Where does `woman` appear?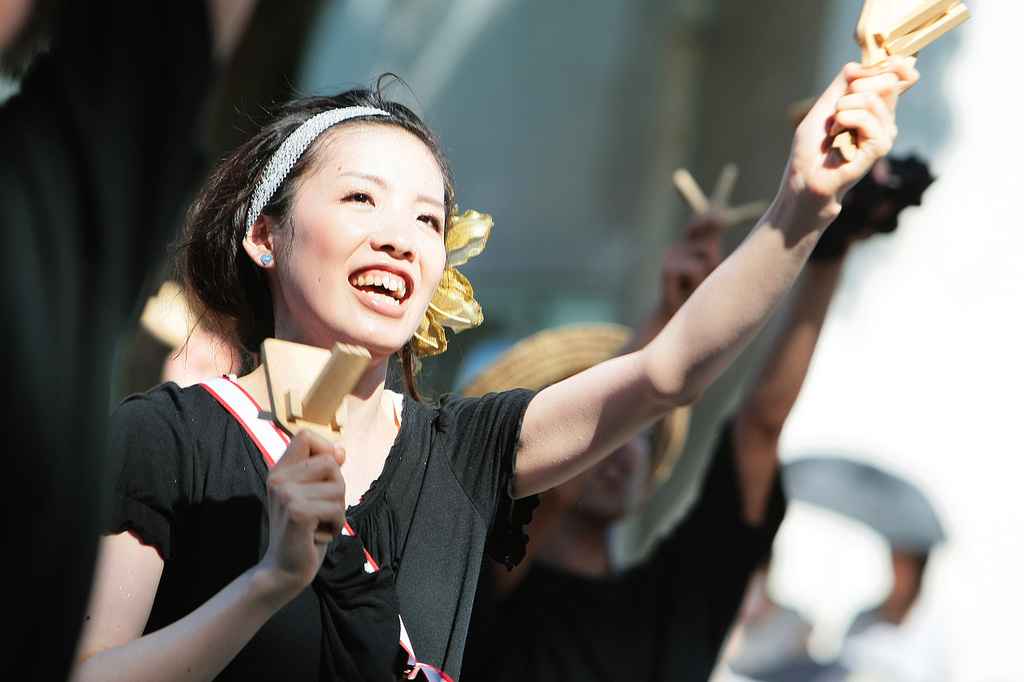
Appears at pyautogui.locateOnScreen(65, 58, 920, 681).
